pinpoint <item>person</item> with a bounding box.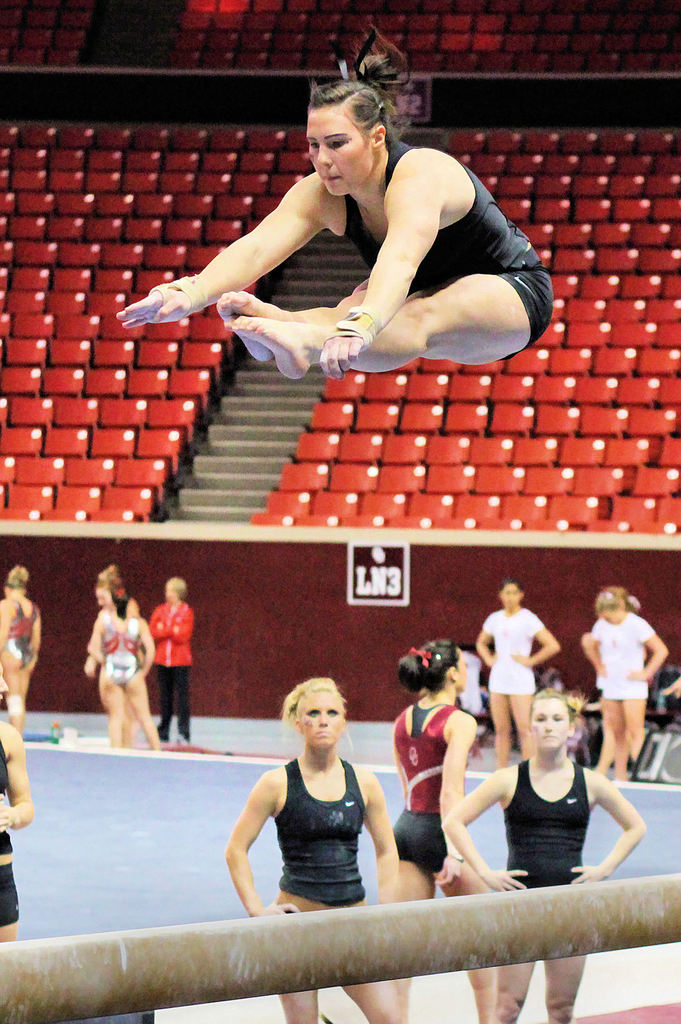
BBox(0, 688, 32, 945).
